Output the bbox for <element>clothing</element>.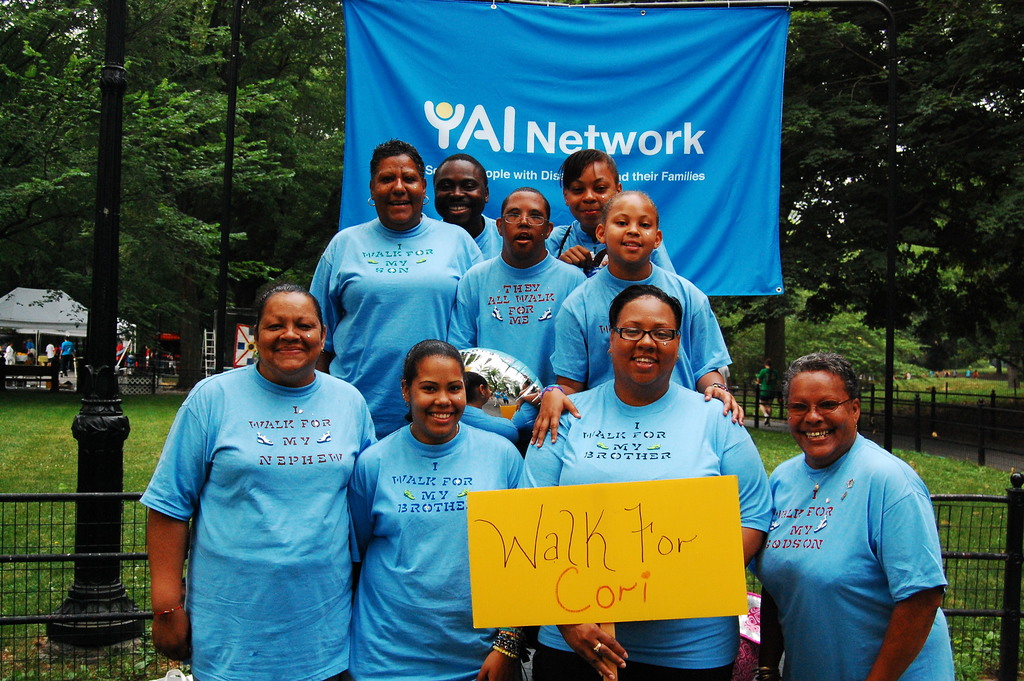
l=718, t=365, r=728, b=386.
